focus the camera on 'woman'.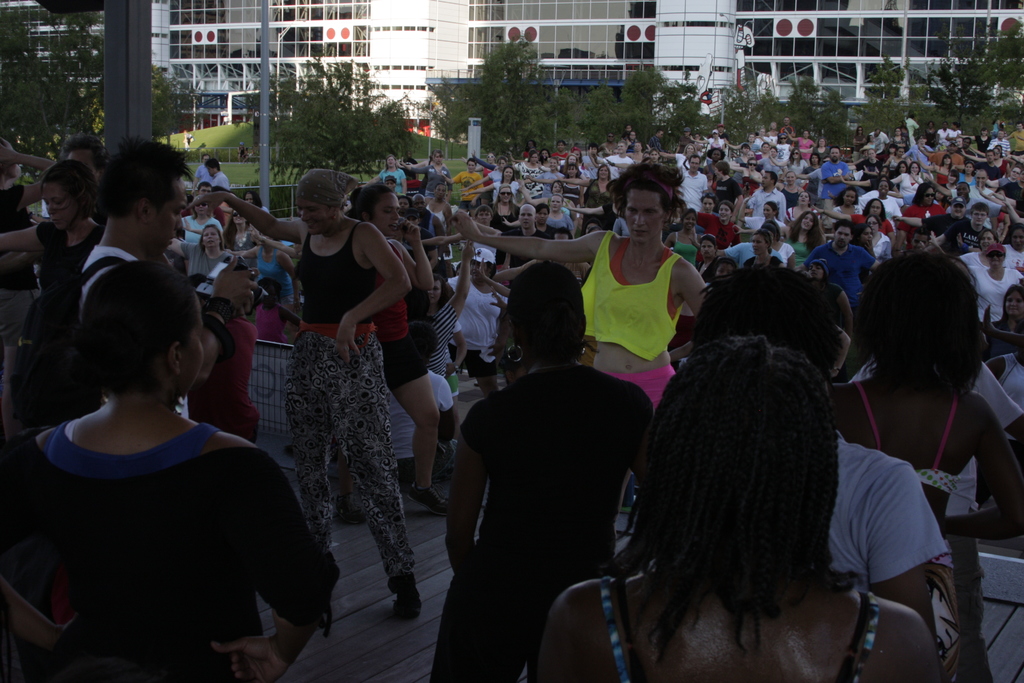
Focus region: {"left": 699, "top": 192, "right": 719, "bottom": 213}.
